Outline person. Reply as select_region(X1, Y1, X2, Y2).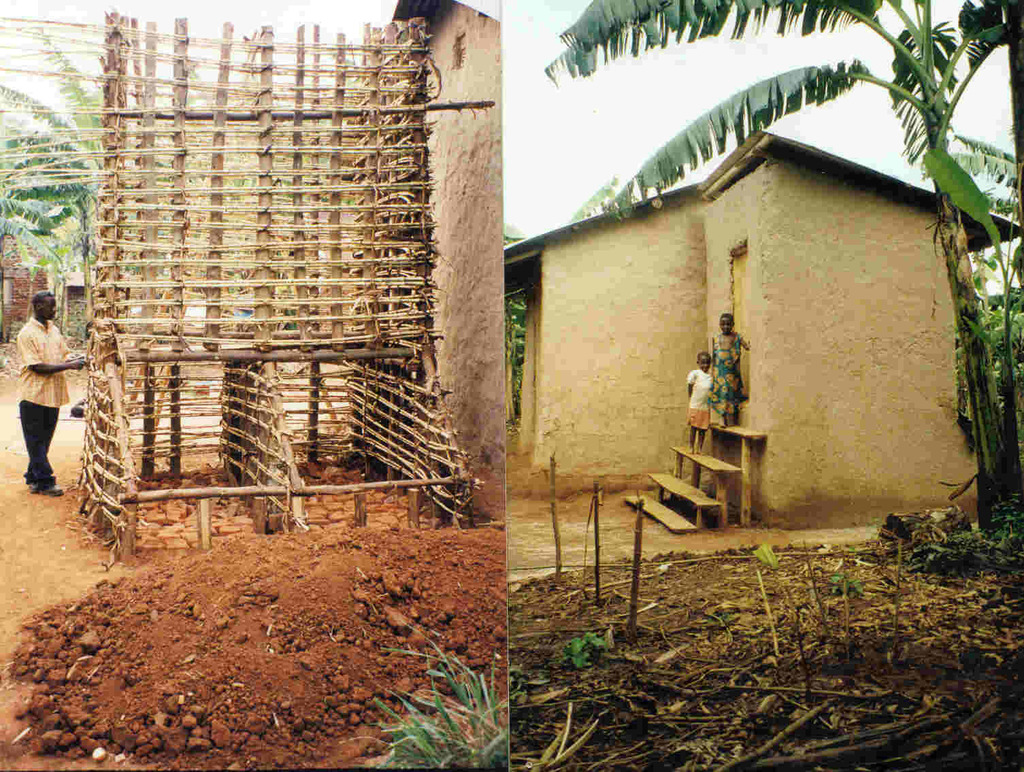
select_region(5, 279, 73, 492).
